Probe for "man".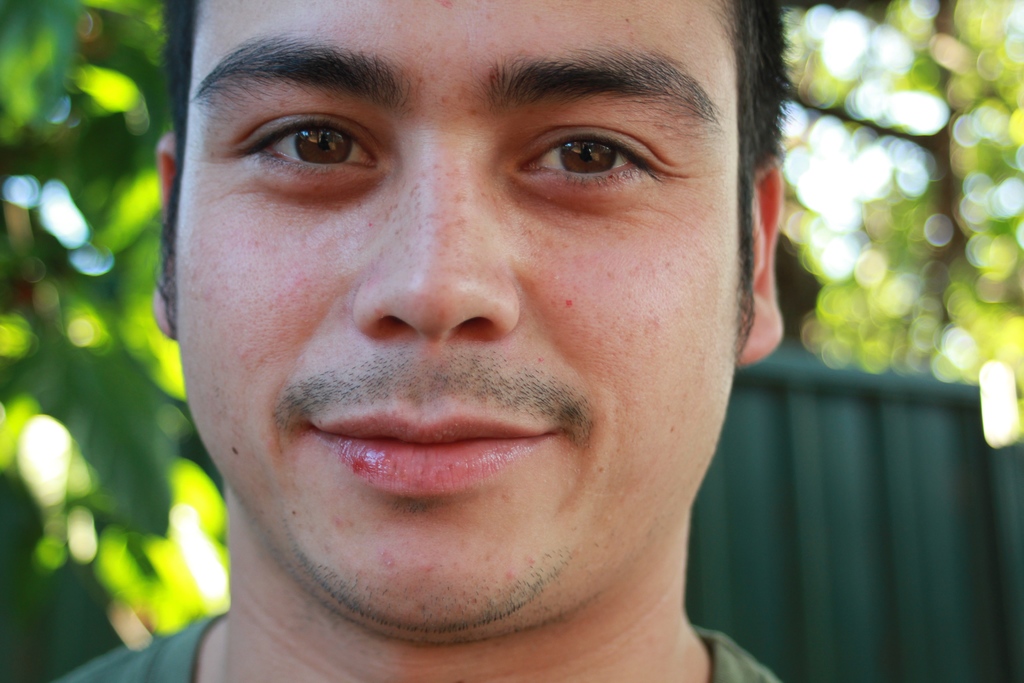
Probe result: left=38, top=0, right=774, bottom=682.
